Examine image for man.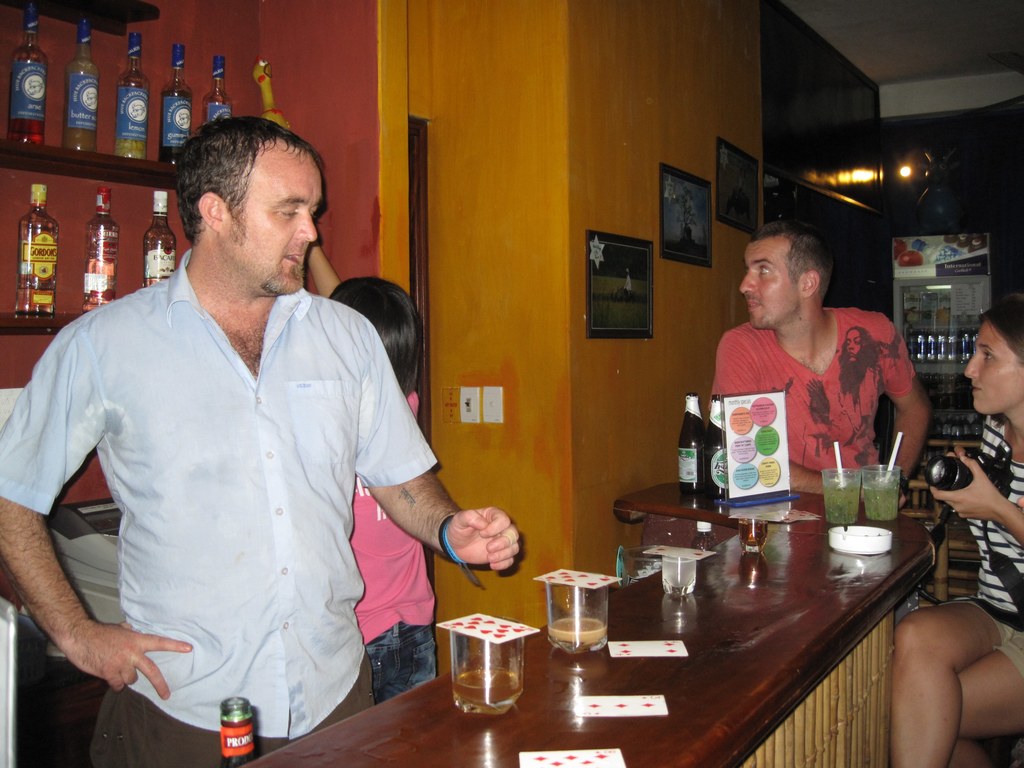
Examination result: 707/218/935/498.
